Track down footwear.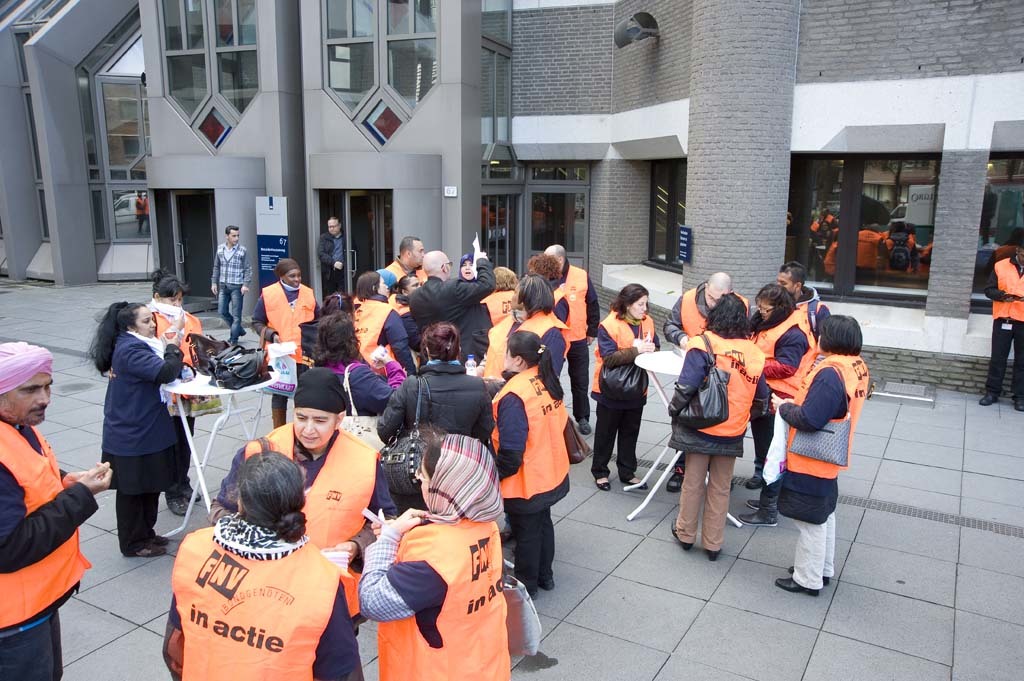
Tracked to BBox(739, 511, 778, 529).
